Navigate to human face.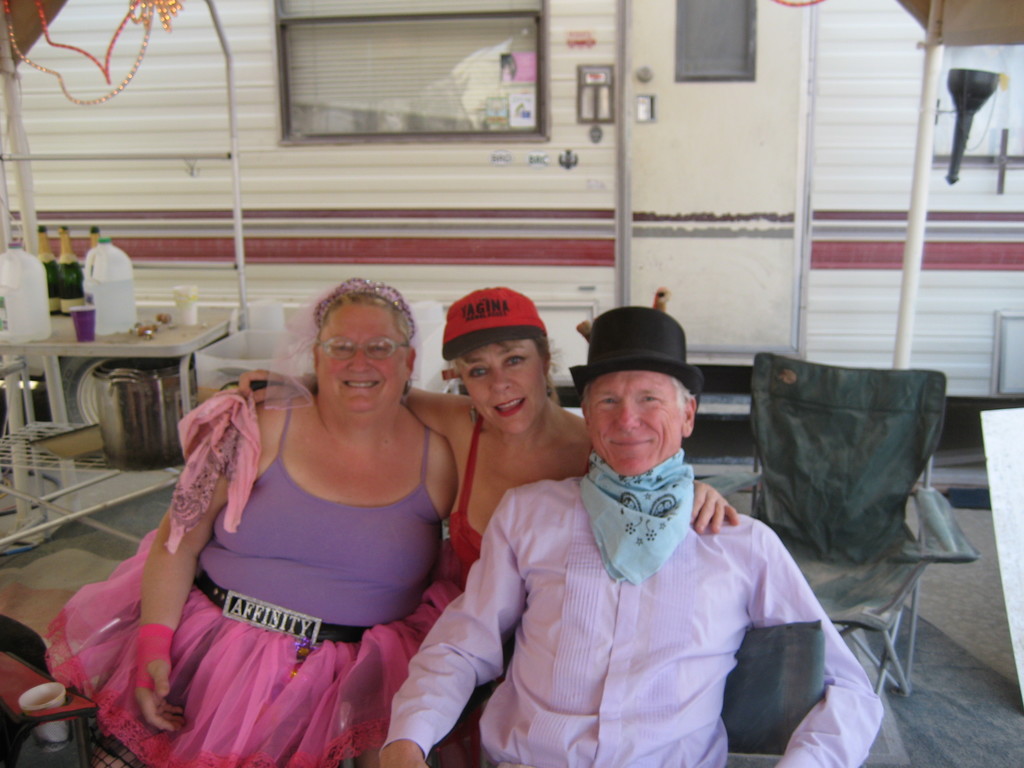
Navigation target: l=459, t=340, r=543, b=435.
